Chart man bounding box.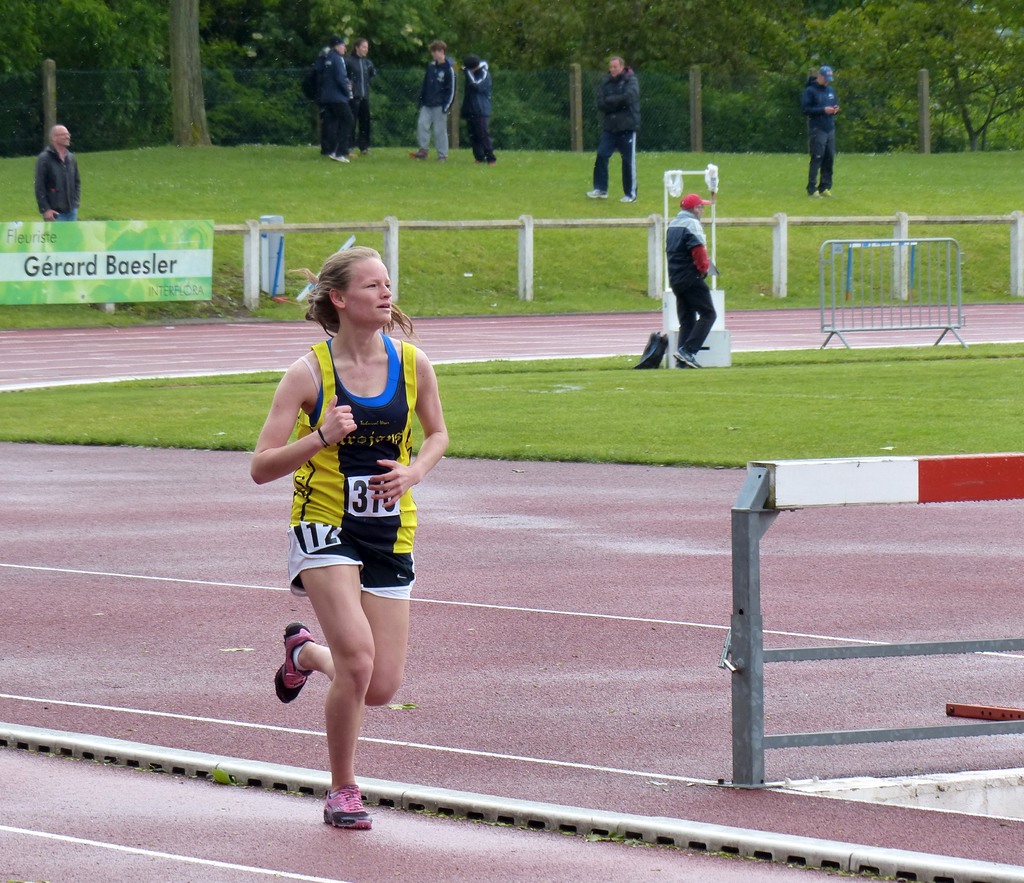
Charted: left=666, top=194, right=717, bottom=372.
